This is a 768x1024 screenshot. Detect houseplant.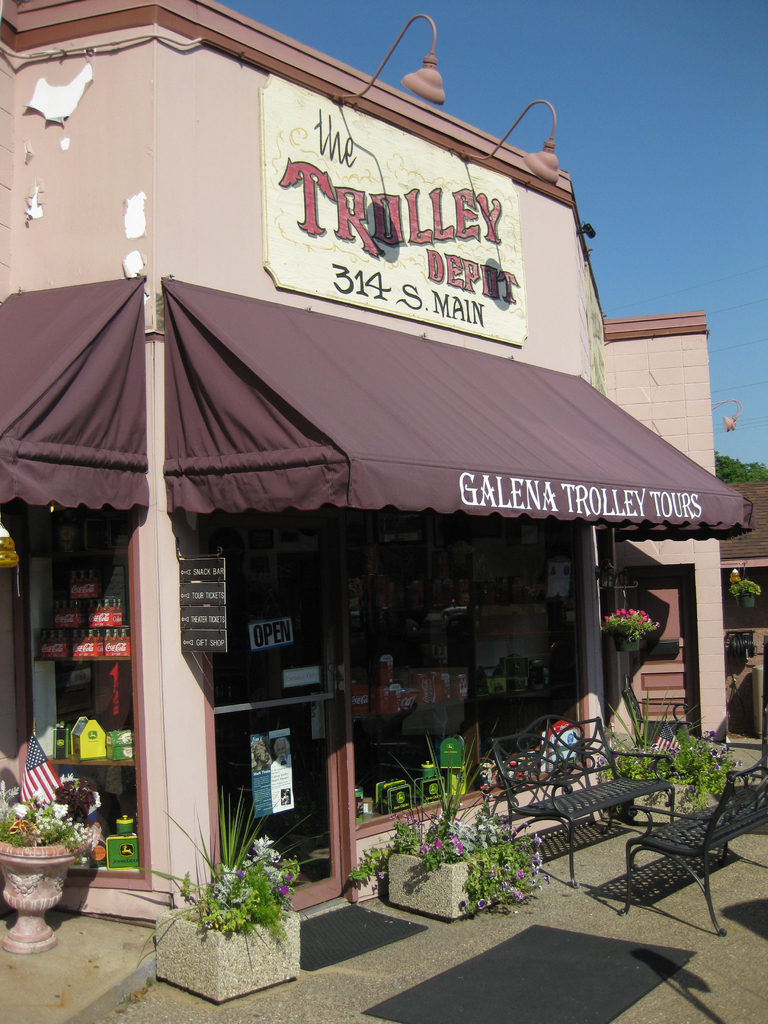
detection(142, 772, 310, 1013).
